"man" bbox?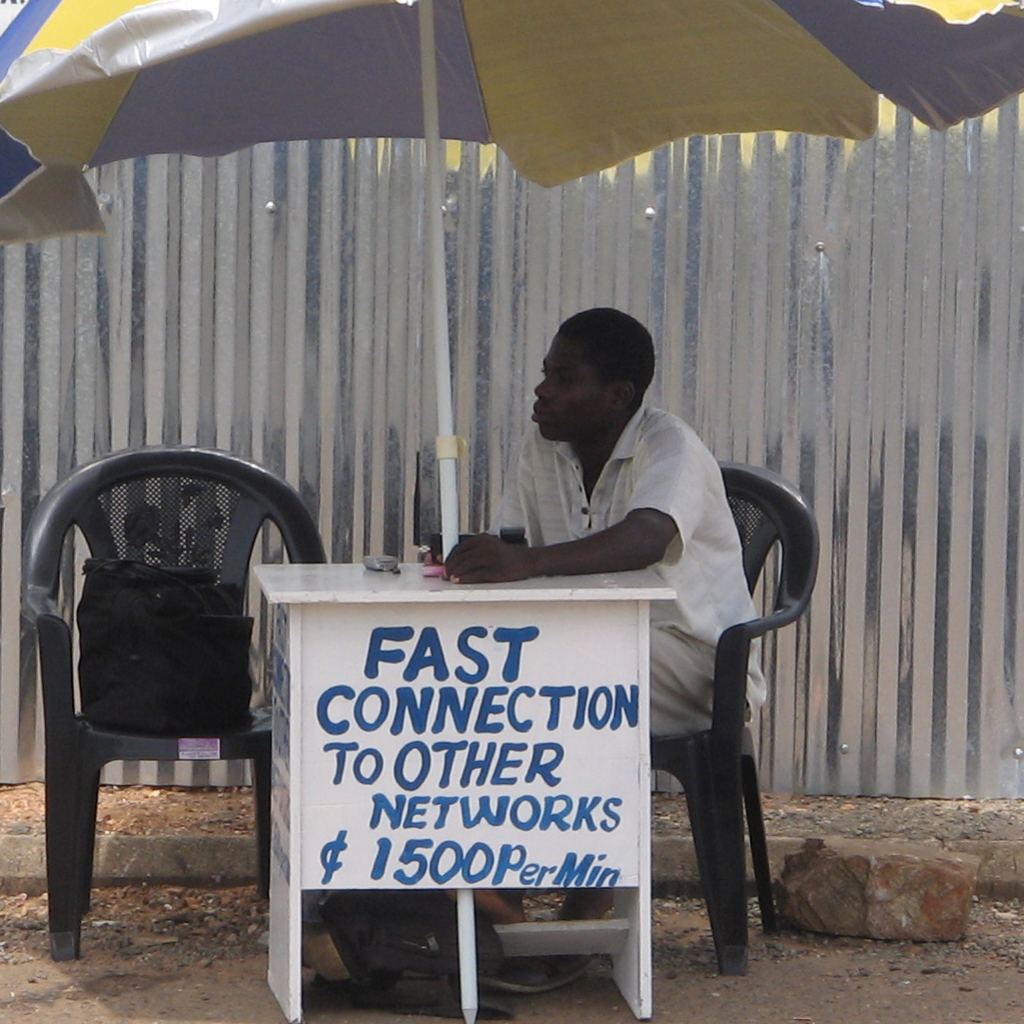
rect(419, 320, 791, 963)
